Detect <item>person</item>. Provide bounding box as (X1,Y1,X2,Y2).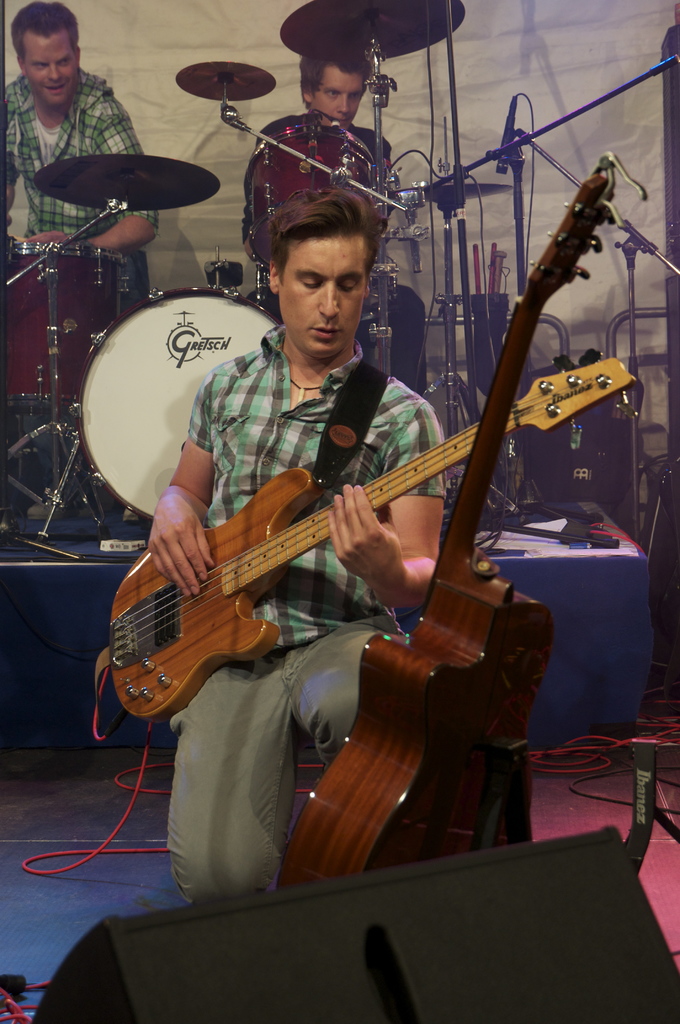
(0,6,162,318).
